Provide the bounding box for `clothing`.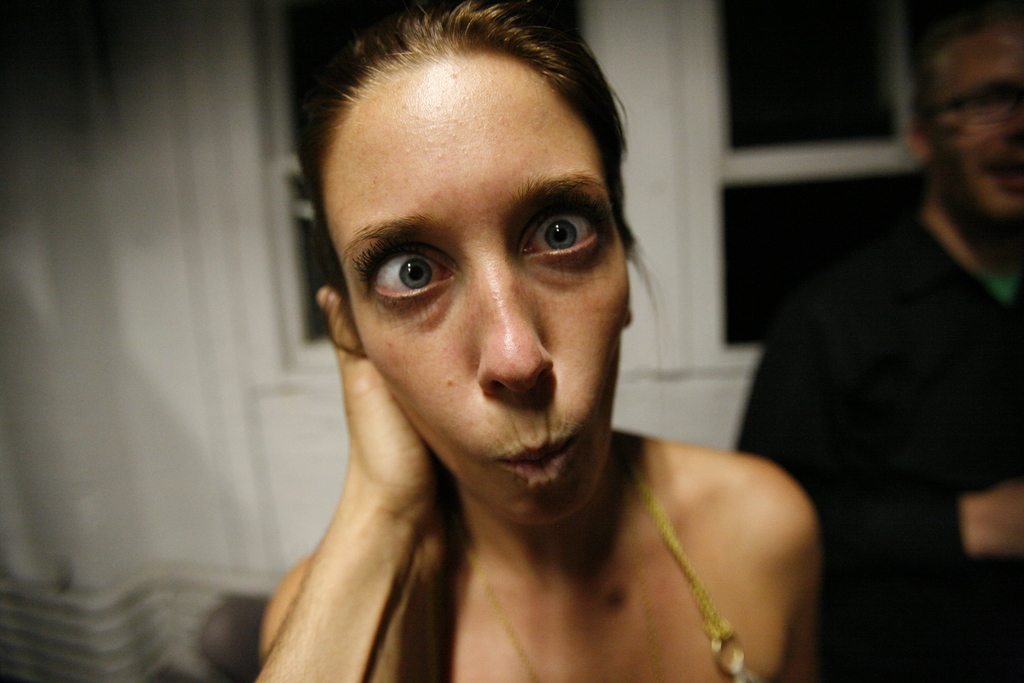
rect(729, 203, 1023, 682).
